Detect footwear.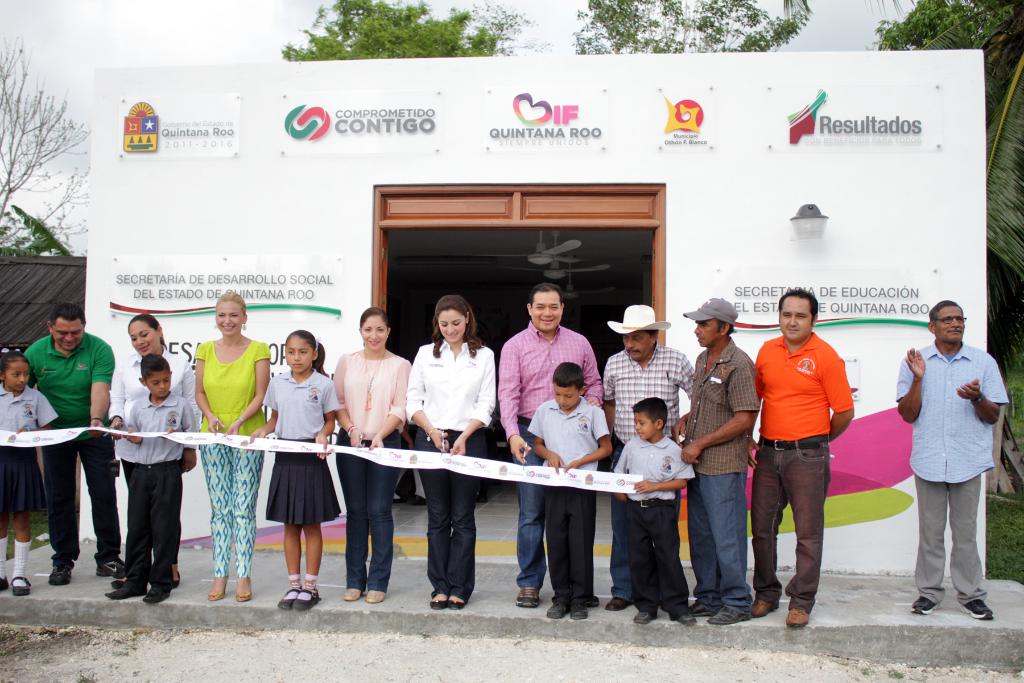
Detected at l=570, t=600, r=588, b=618.
